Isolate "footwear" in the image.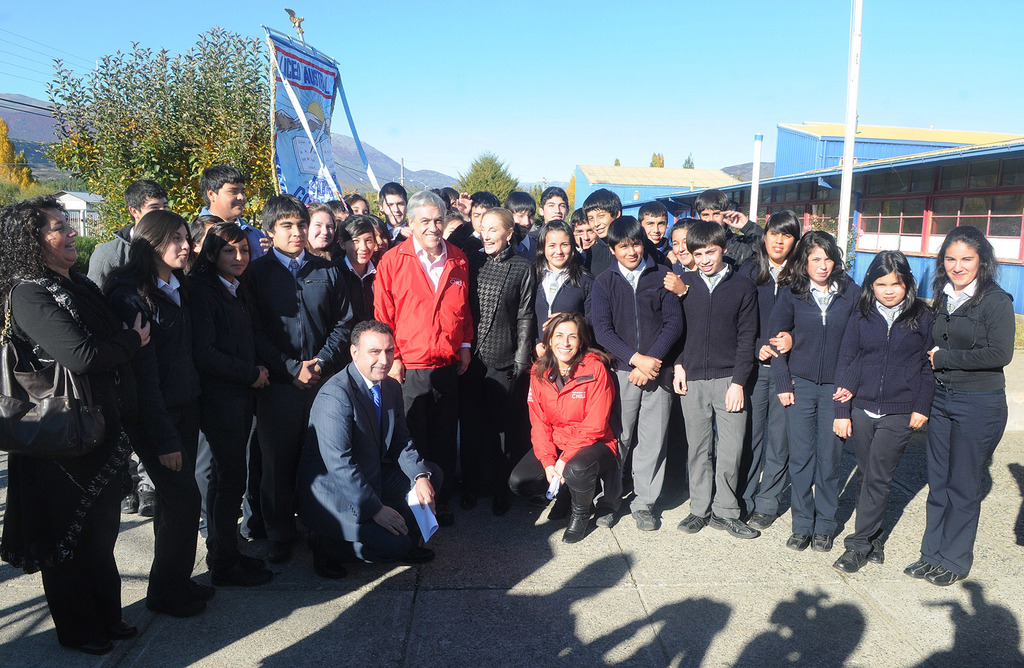
Isolated region: x1=833, y1=546, x2=870, y2=569.
